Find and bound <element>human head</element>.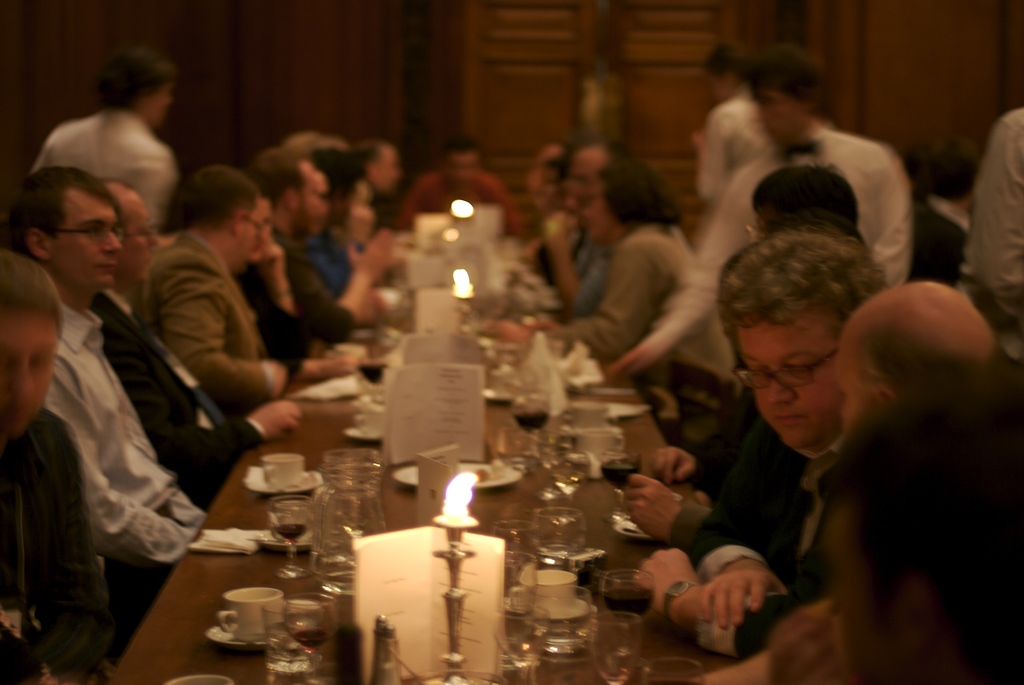
Bound: box=[177, 165, 263, 269].
